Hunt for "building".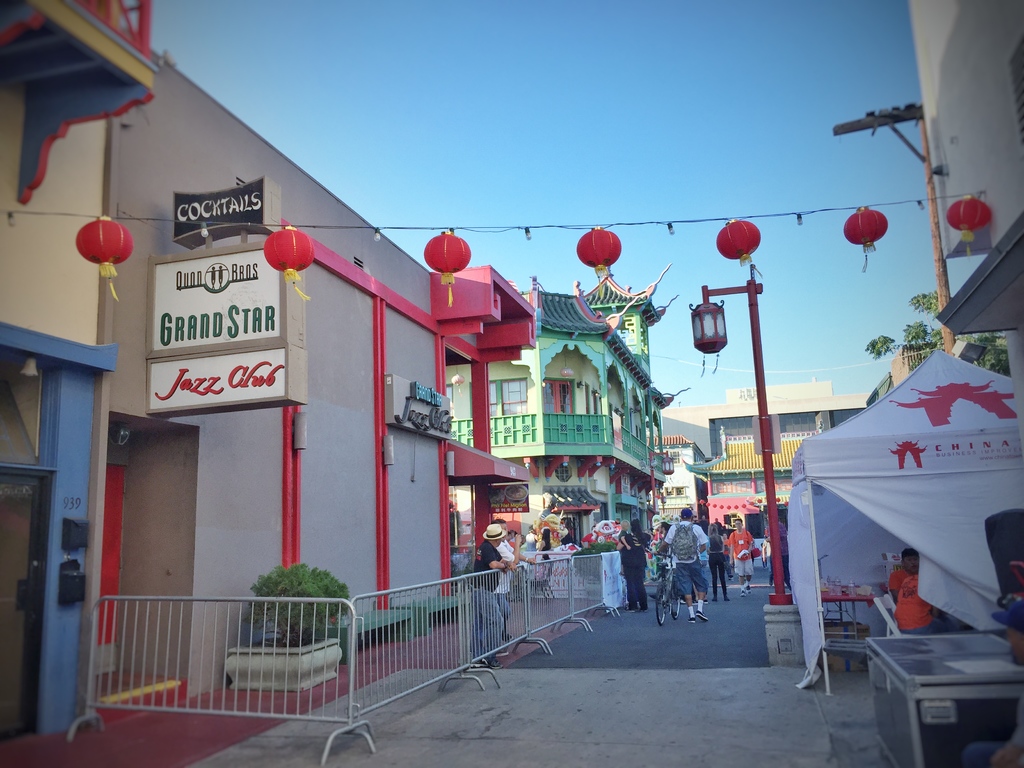
Hunted down at 0, 0, 524, 746.
